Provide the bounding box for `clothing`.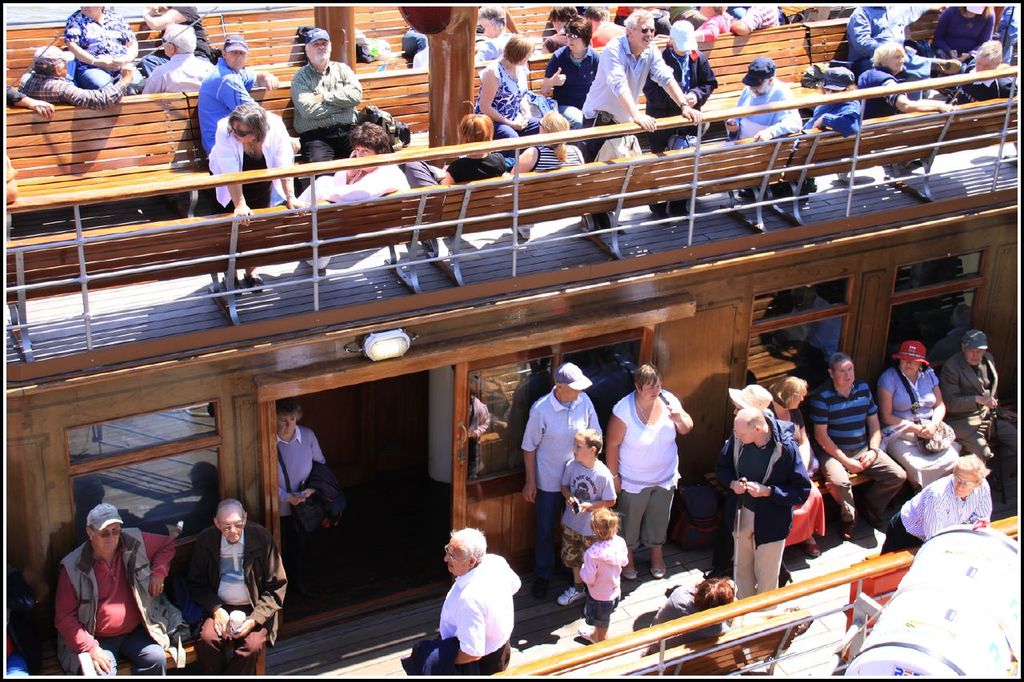
(562,462,617,568).
